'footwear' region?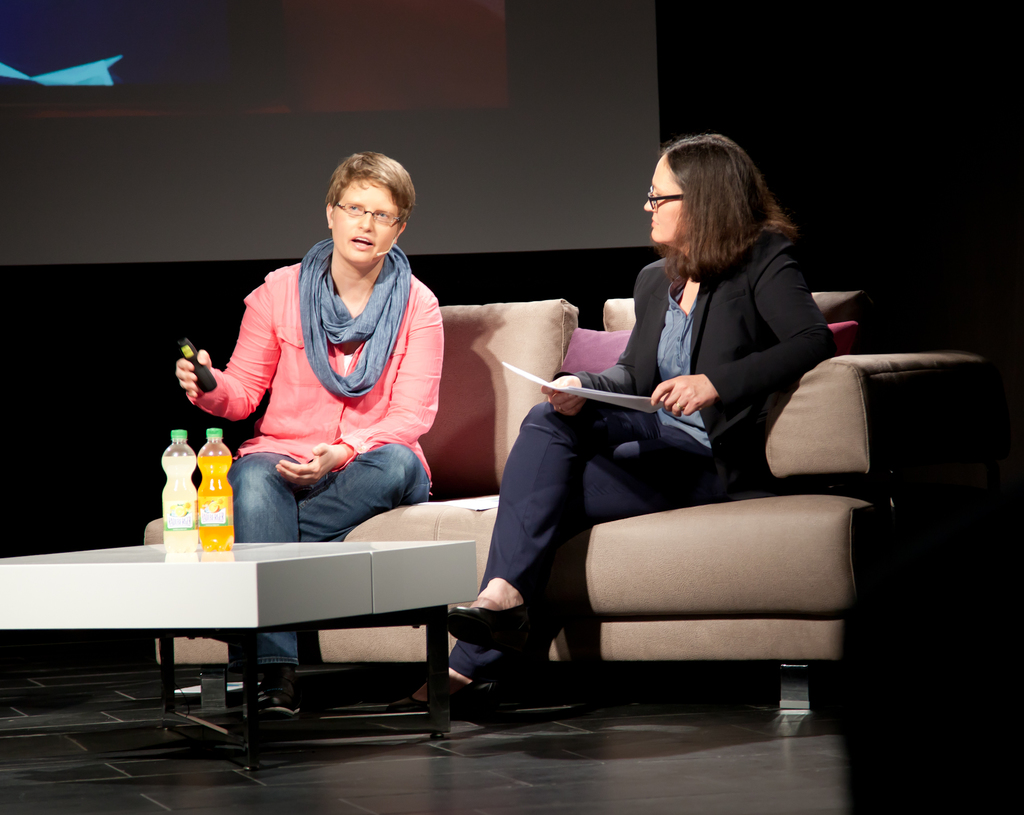
crop(247, 665, 299, 716)
